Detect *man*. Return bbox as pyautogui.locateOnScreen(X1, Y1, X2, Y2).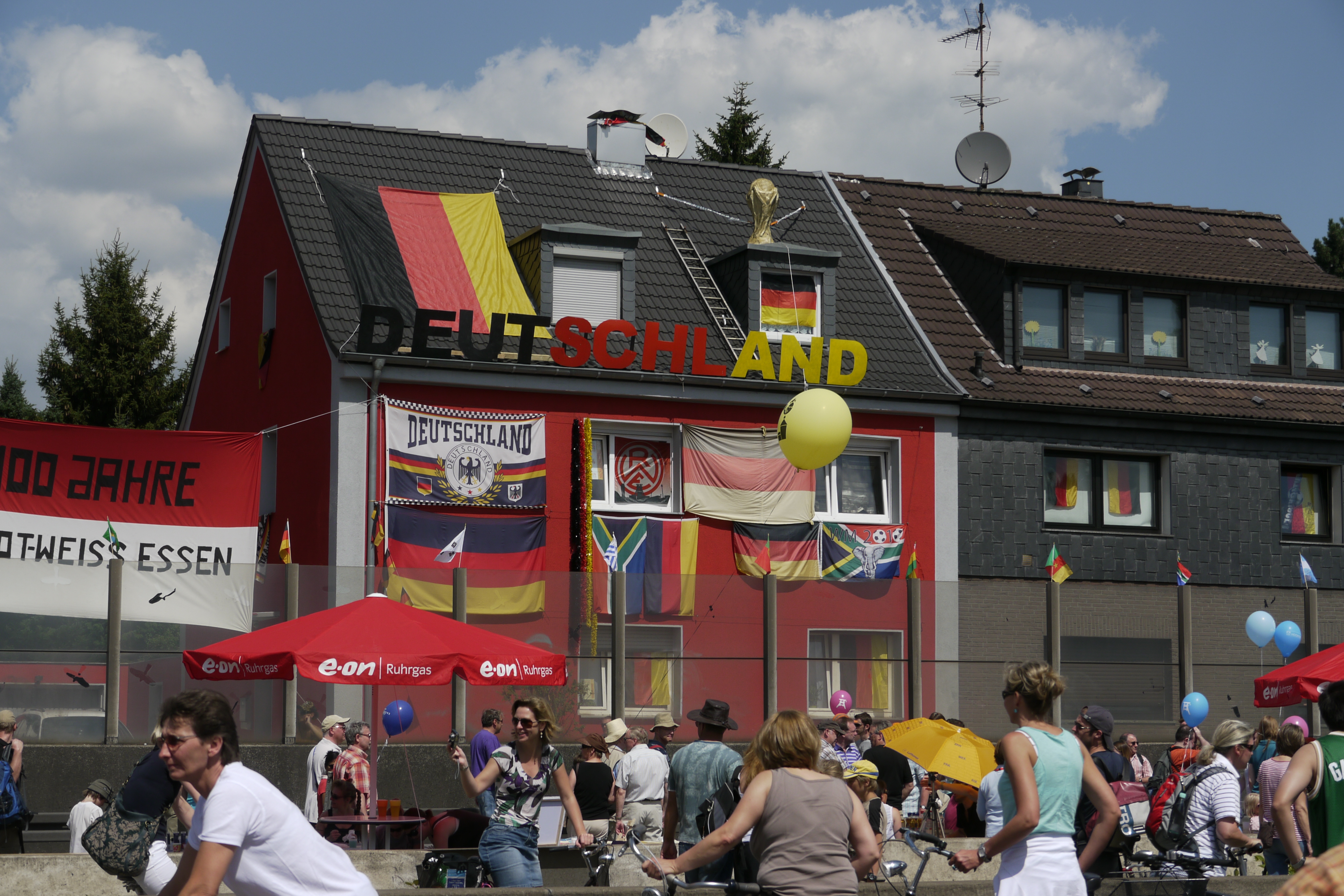
pyautogui.locateOnScreen(348, 229, 370, 285).
